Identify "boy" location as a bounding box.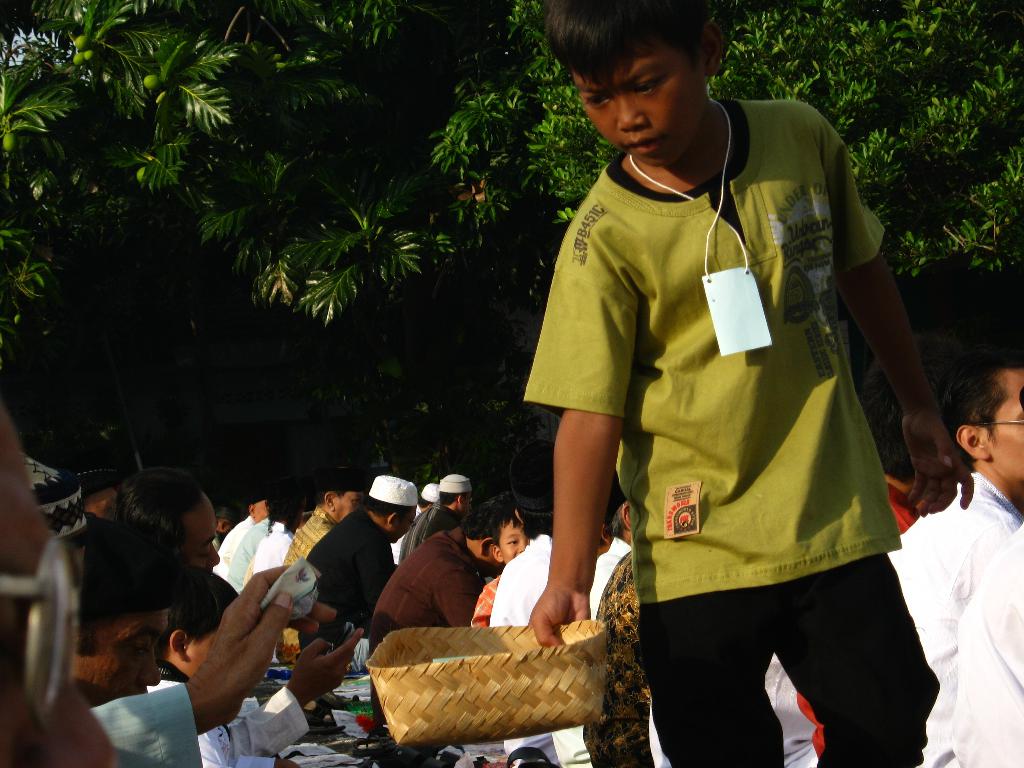
[left=461, top=499, right=531, bottom=639].
